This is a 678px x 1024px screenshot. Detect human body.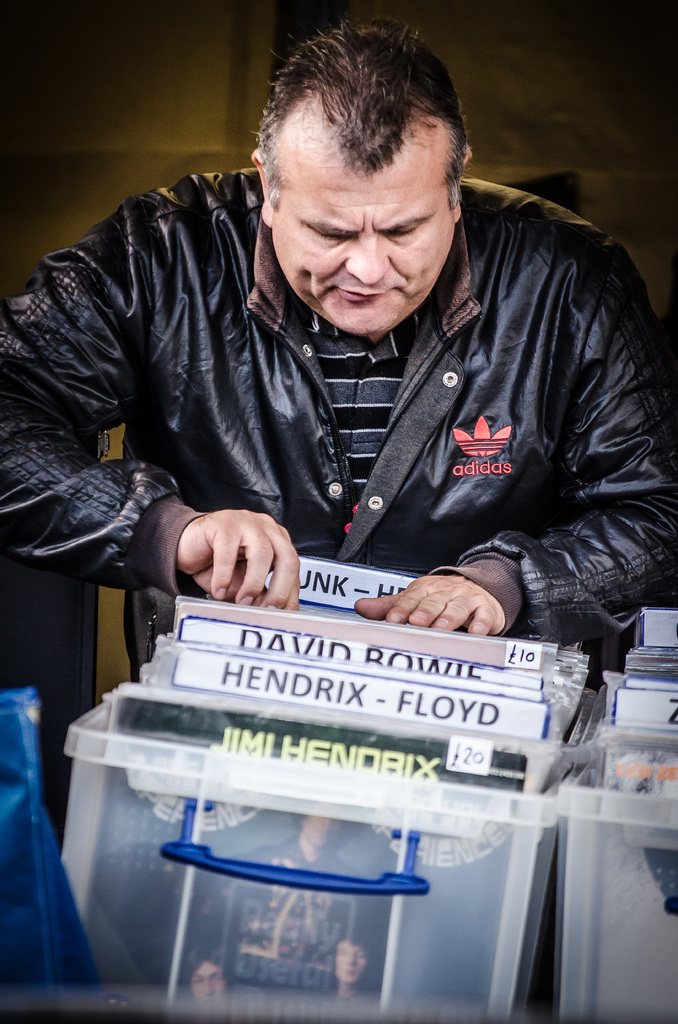
0, 17, 677, 684.
